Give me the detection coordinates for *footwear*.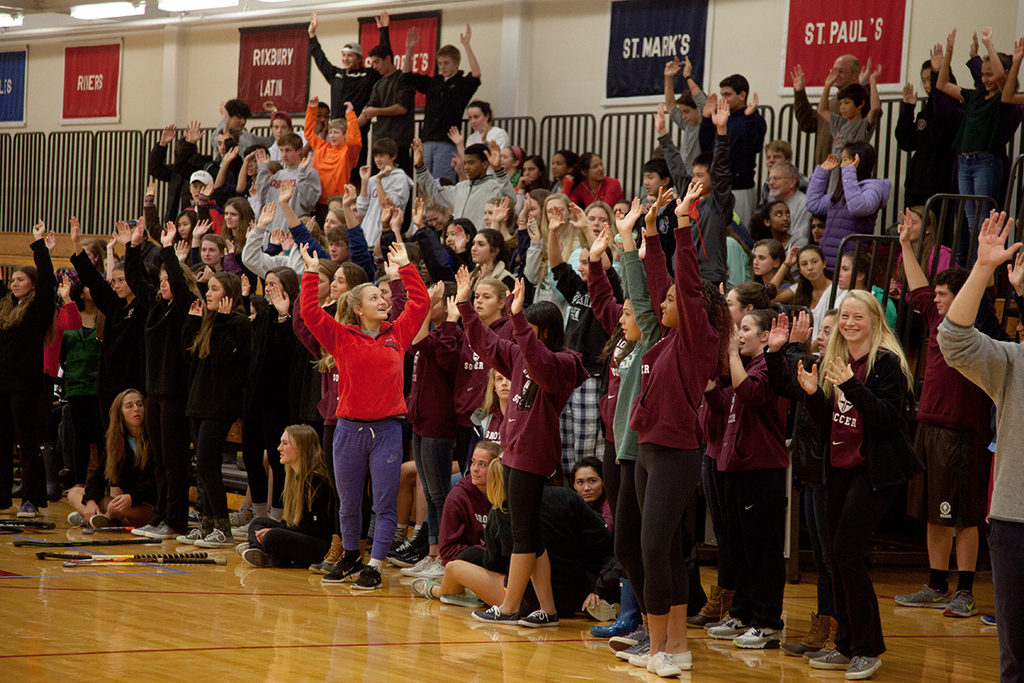
Rect(977, 611, 1001, 623).
